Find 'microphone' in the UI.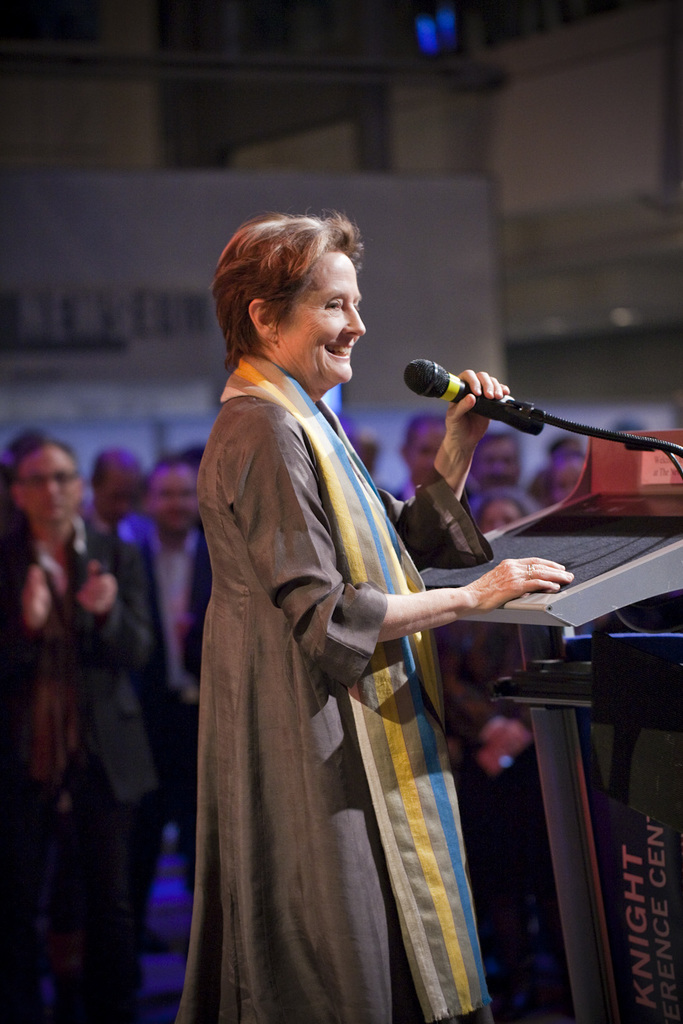
UI element at <region>406, 357, 544, 437</region>.
